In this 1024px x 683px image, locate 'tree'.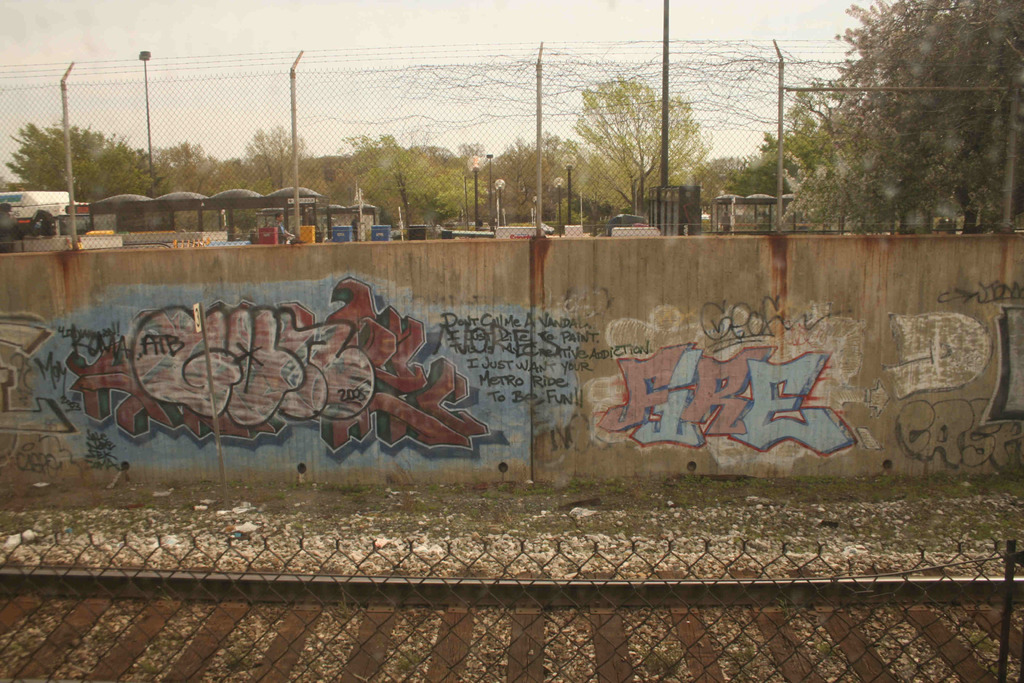
Bounding box: 2,120,164,231.
